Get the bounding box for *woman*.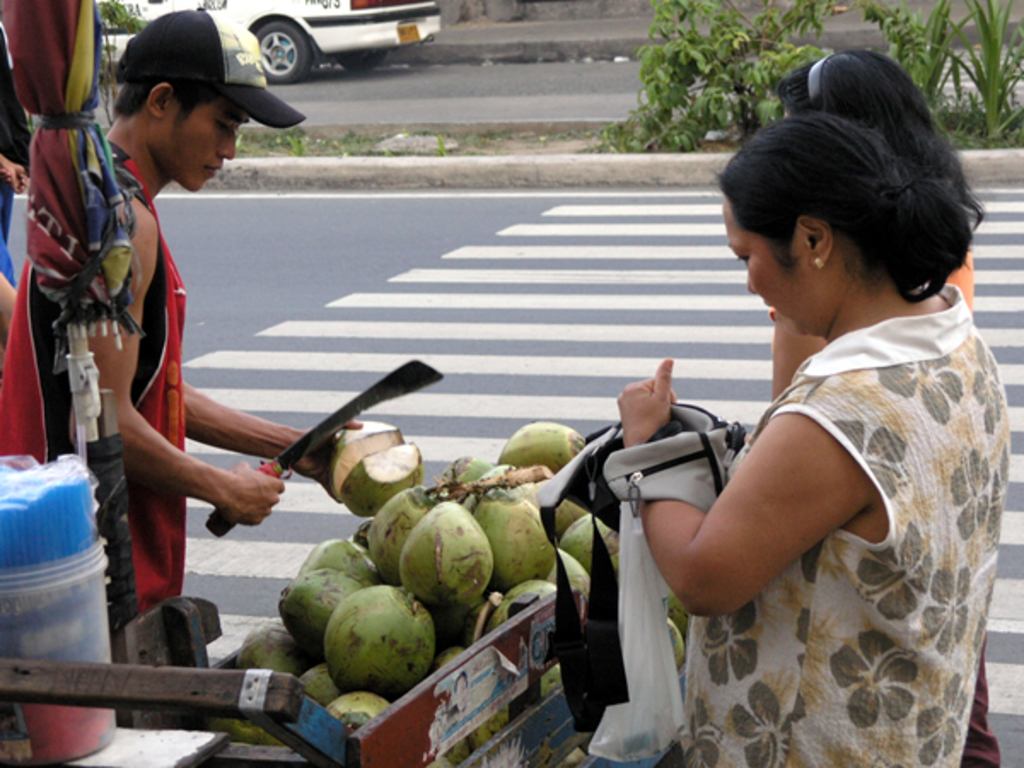
bbox=(766, 51, 1002, 766).
